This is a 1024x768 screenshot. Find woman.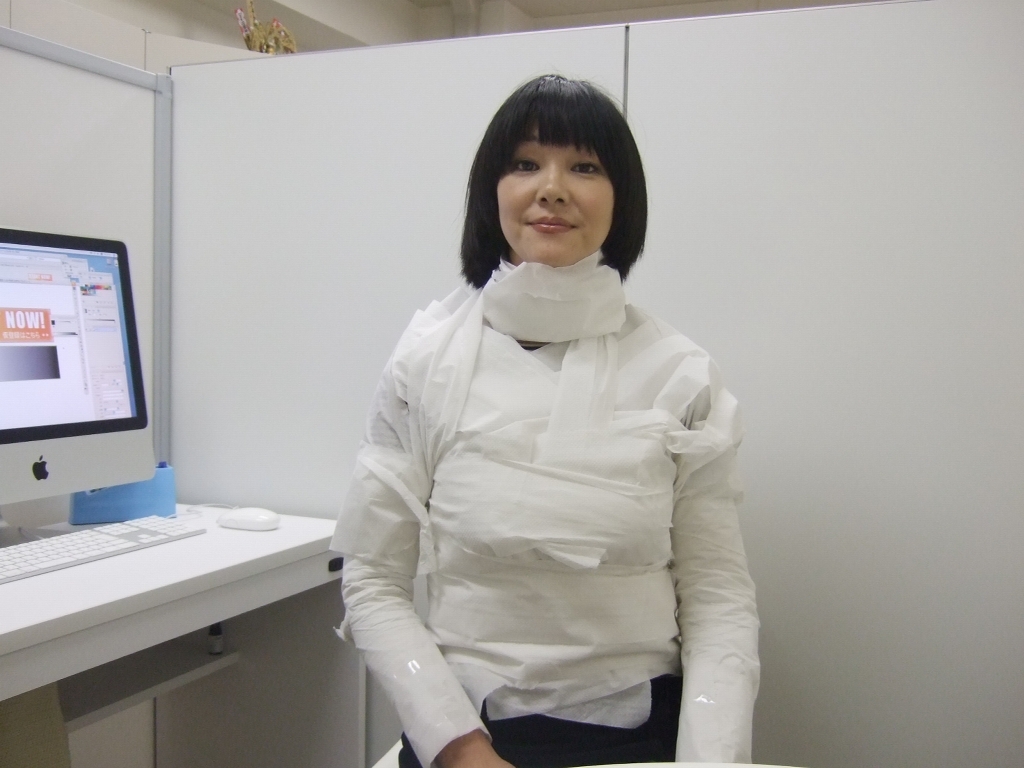
Bounding box: 310,73,762,756.
